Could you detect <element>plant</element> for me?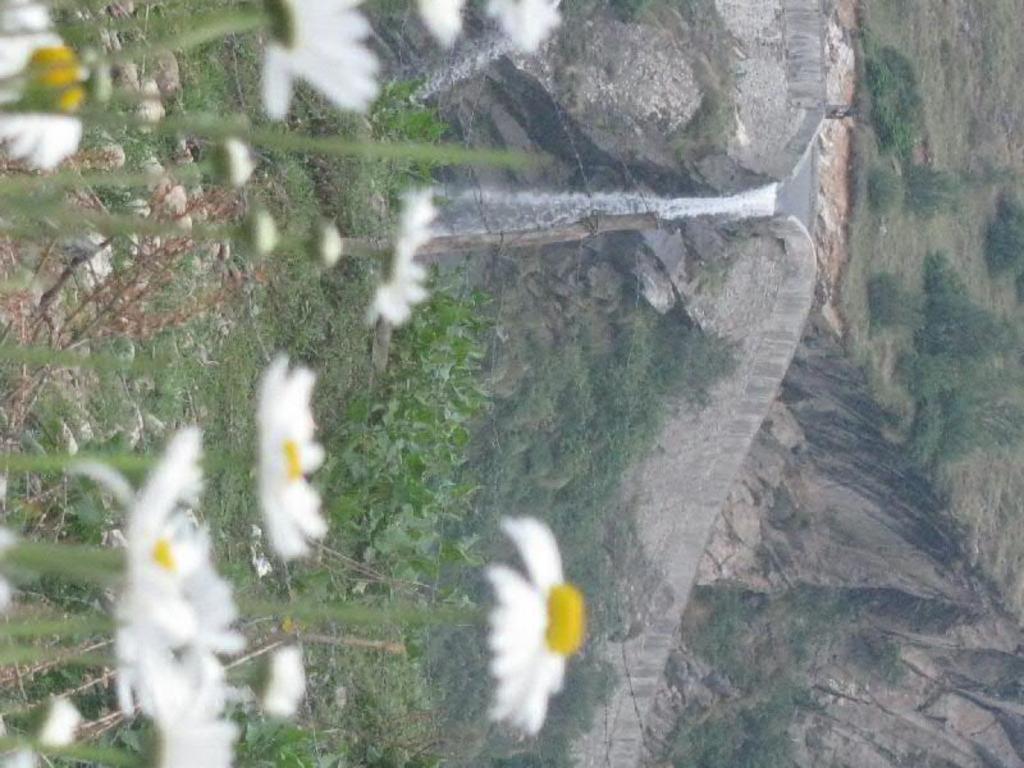
Detection result: {"x1": 870, "y1": 270, "x2": 920, "y2": 339}.
